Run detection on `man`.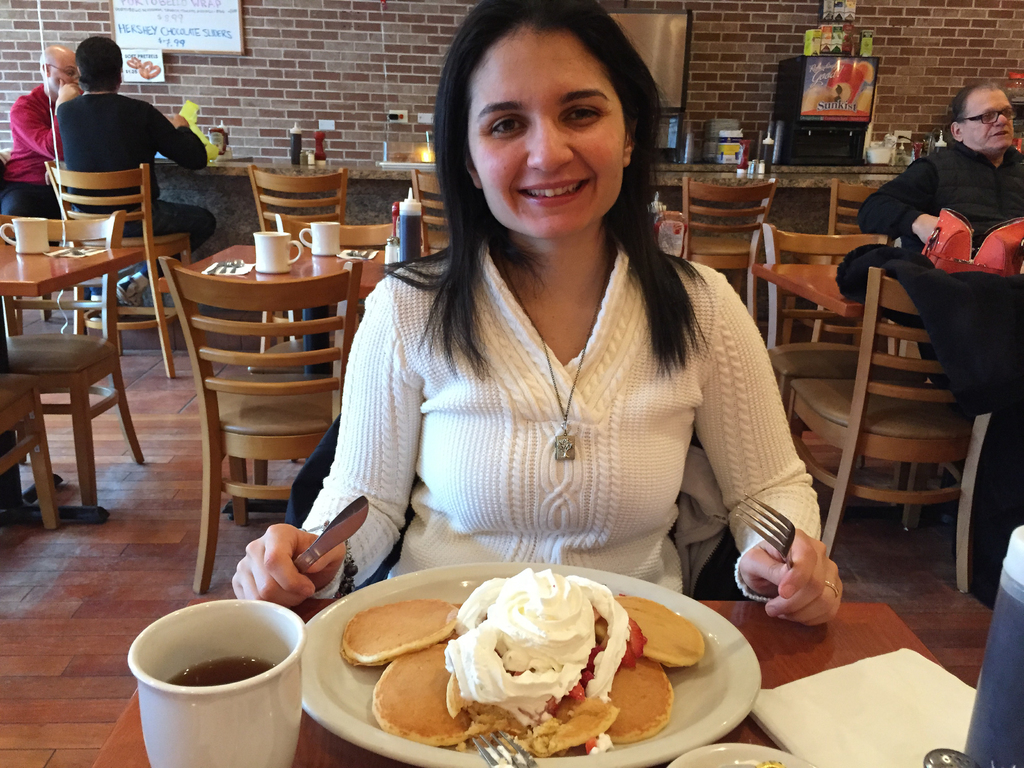
Result: locate(58, 33, 220, 296).
